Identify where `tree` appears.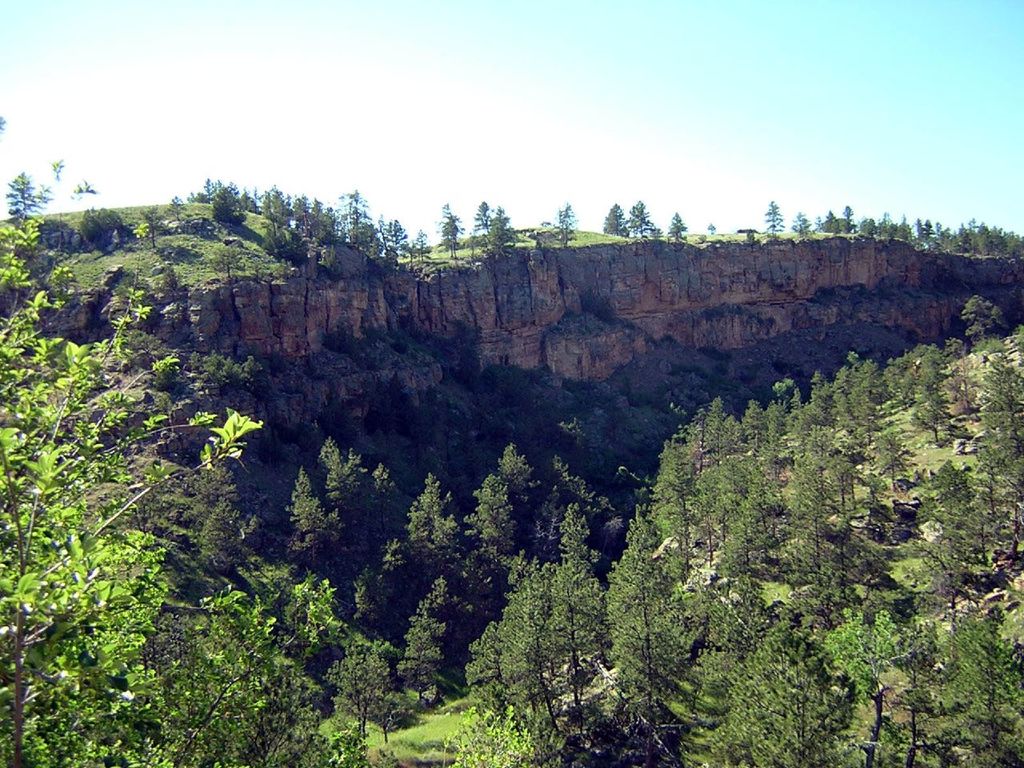
Appears at Rect(758, 196, 786, 238).
